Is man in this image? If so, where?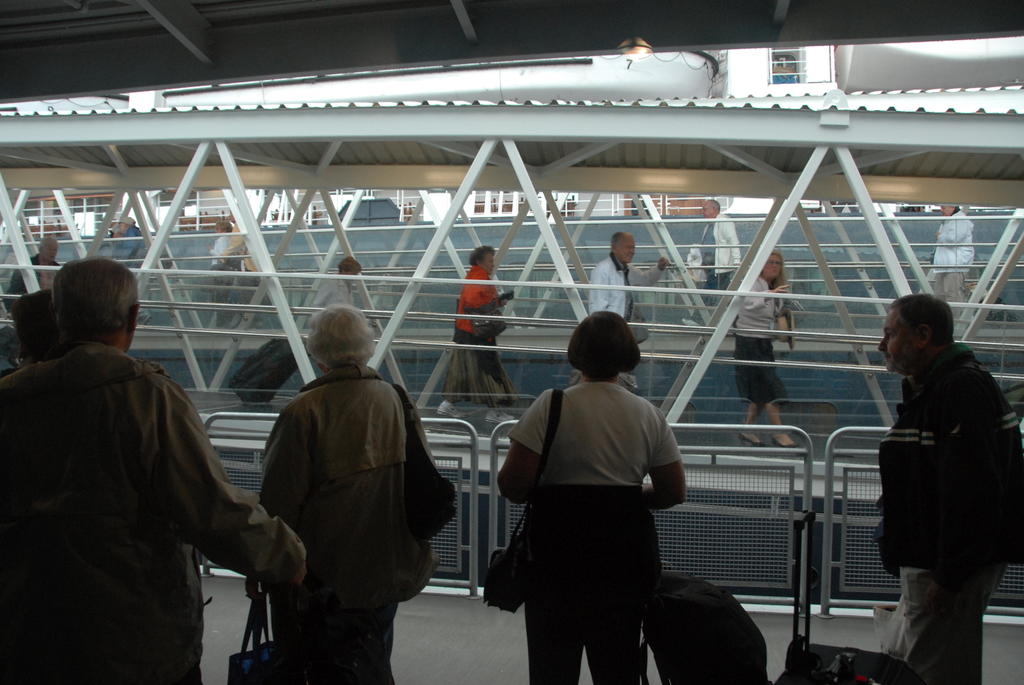
Yes, at <region>685, 201, 742, 327</region>.
